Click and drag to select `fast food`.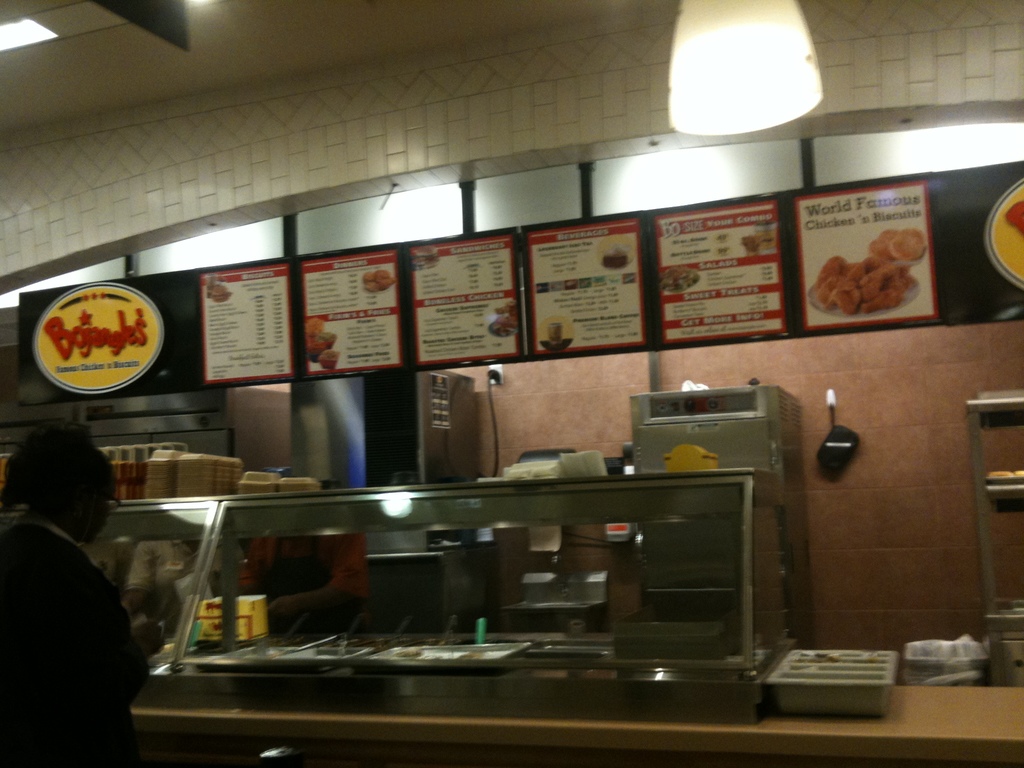
Selection: pyautogui.locateOnScreen(858, 262, 893, 298).
